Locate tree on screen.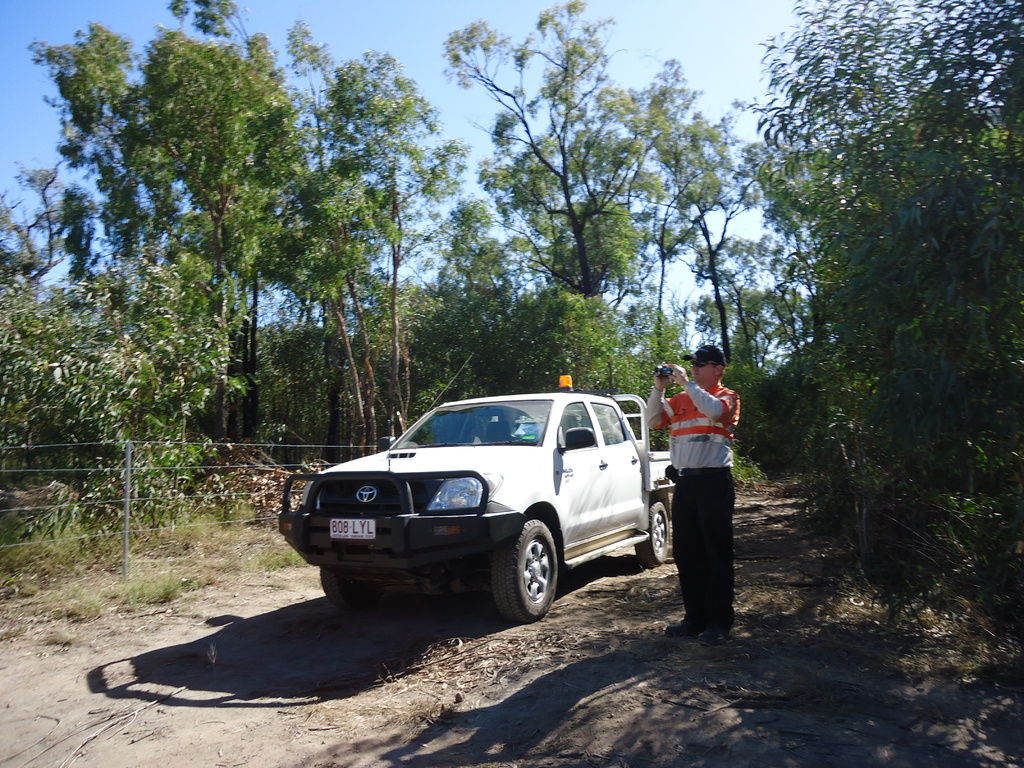
On screen at crop(718, 0, 1020, 572).
